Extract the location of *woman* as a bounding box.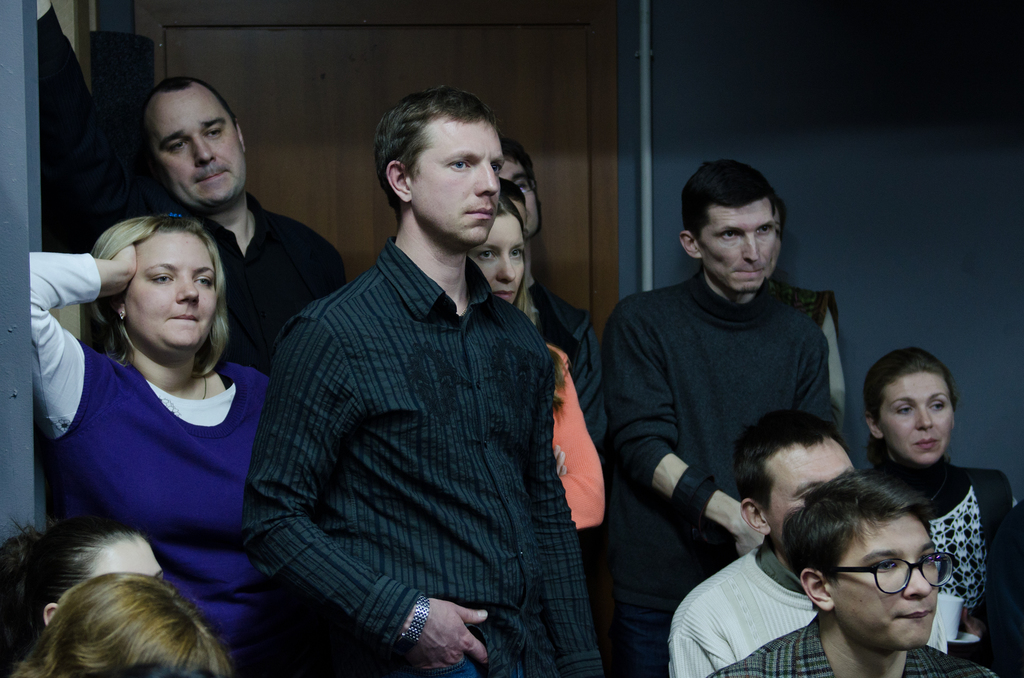
detection(10, 574, 230, 677).
